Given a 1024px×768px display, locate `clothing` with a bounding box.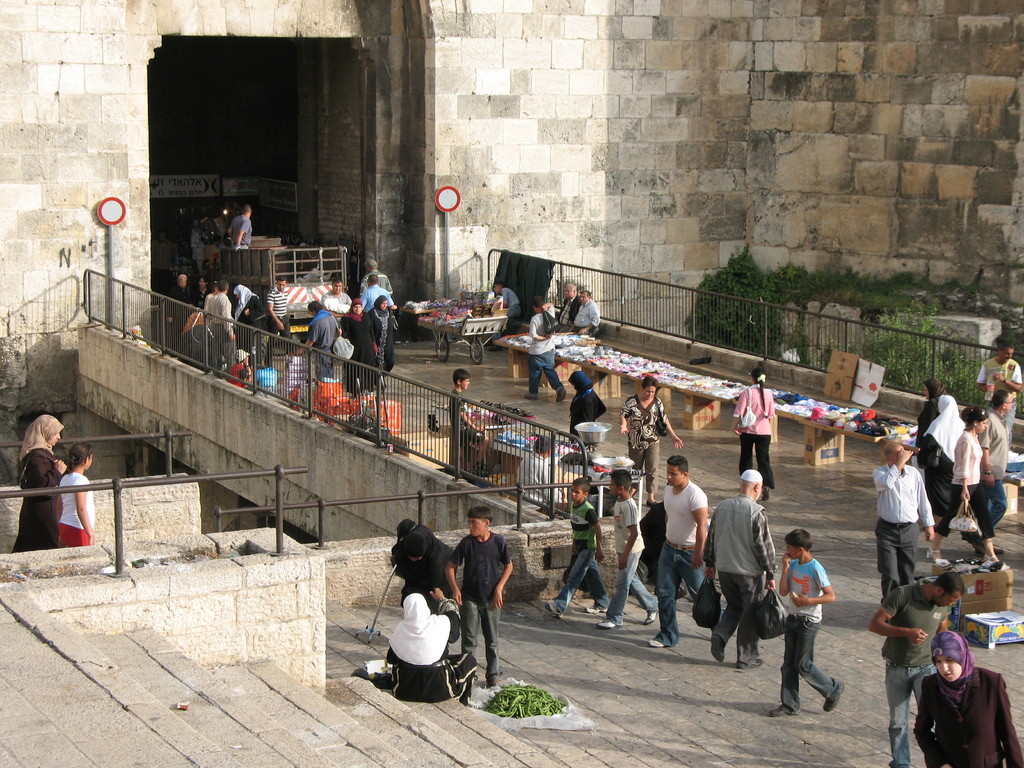
Located: 489/286/521/346.
